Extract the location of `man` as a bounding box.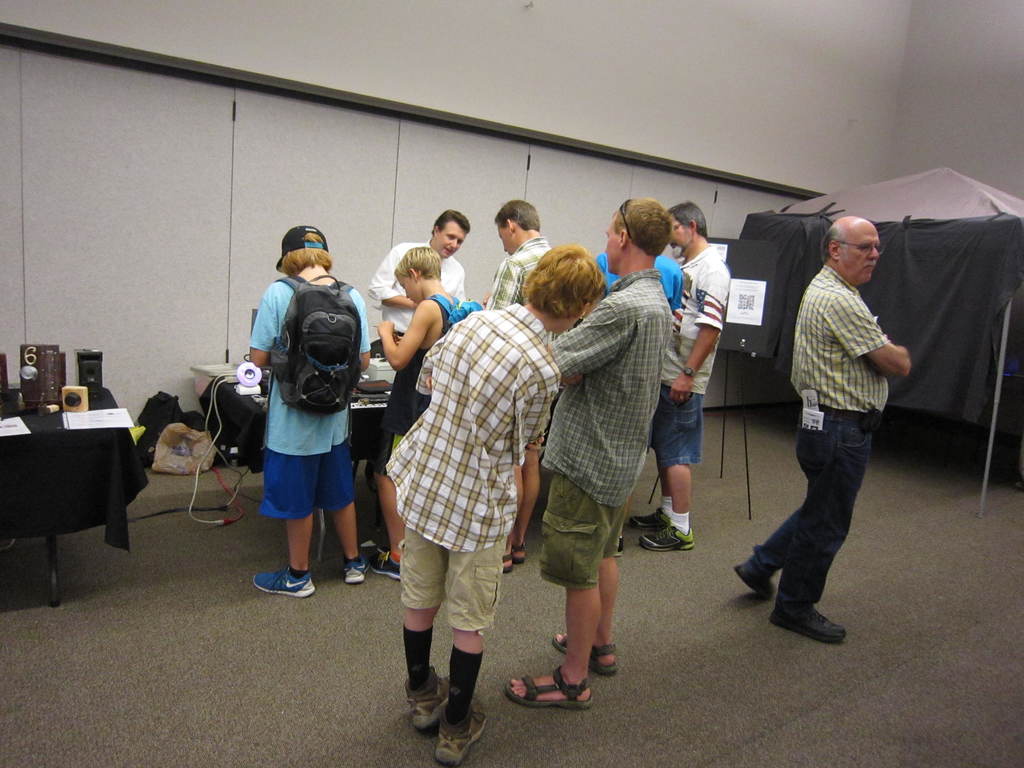
{"left": 352, "top": 207, "right": 468, "bottom": 340}.
